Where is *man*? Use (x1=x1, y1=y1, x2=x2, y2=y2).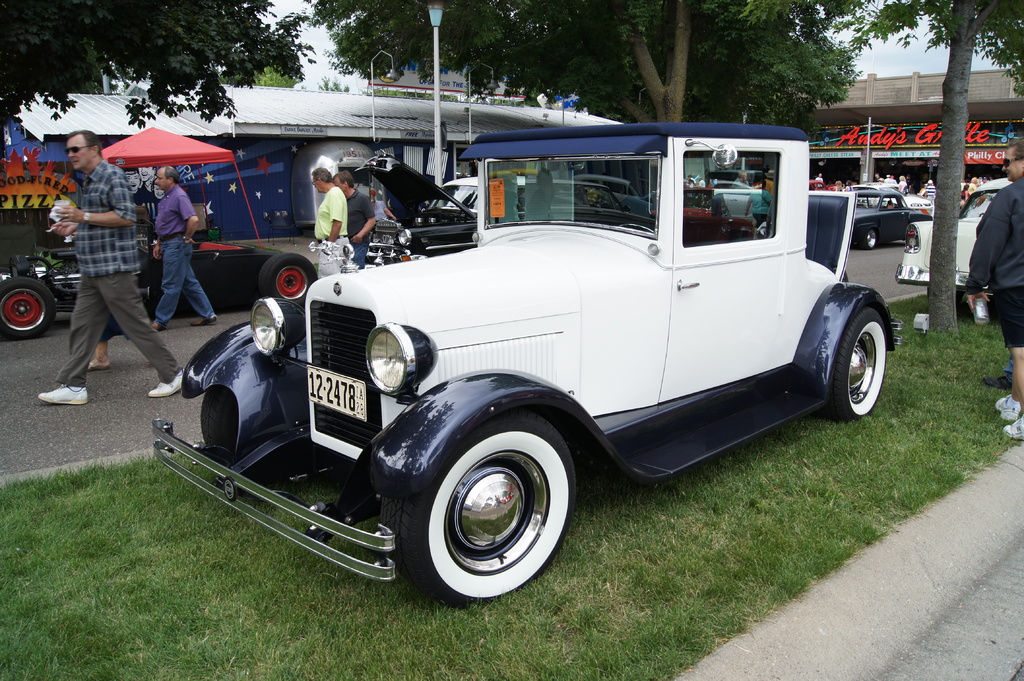
(x1=37, y1=129, x2=193, y2=403).
